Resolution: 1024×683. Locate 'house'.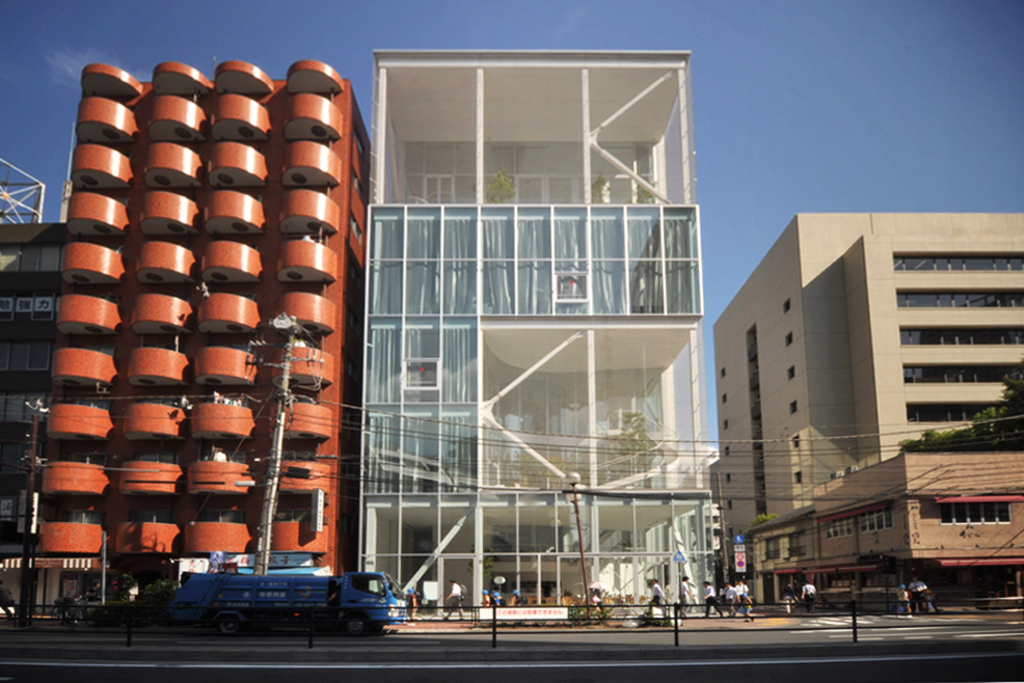
(x1=0, y1=556, x2=105, y2=619).
